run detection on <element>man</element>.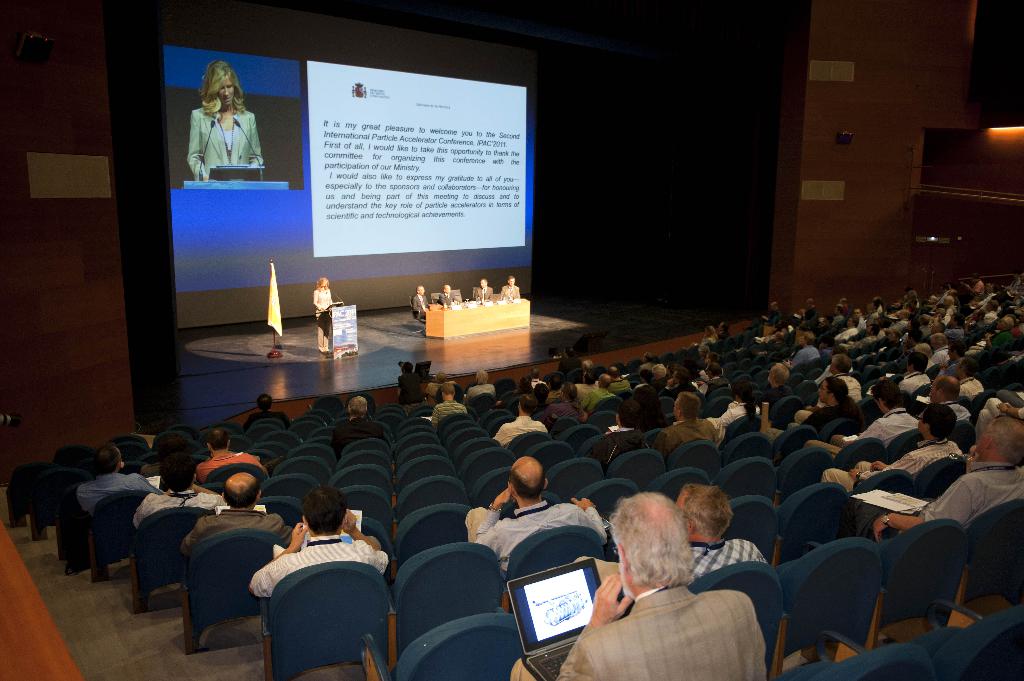
Result: Rect(409, 285, 433, 317).
